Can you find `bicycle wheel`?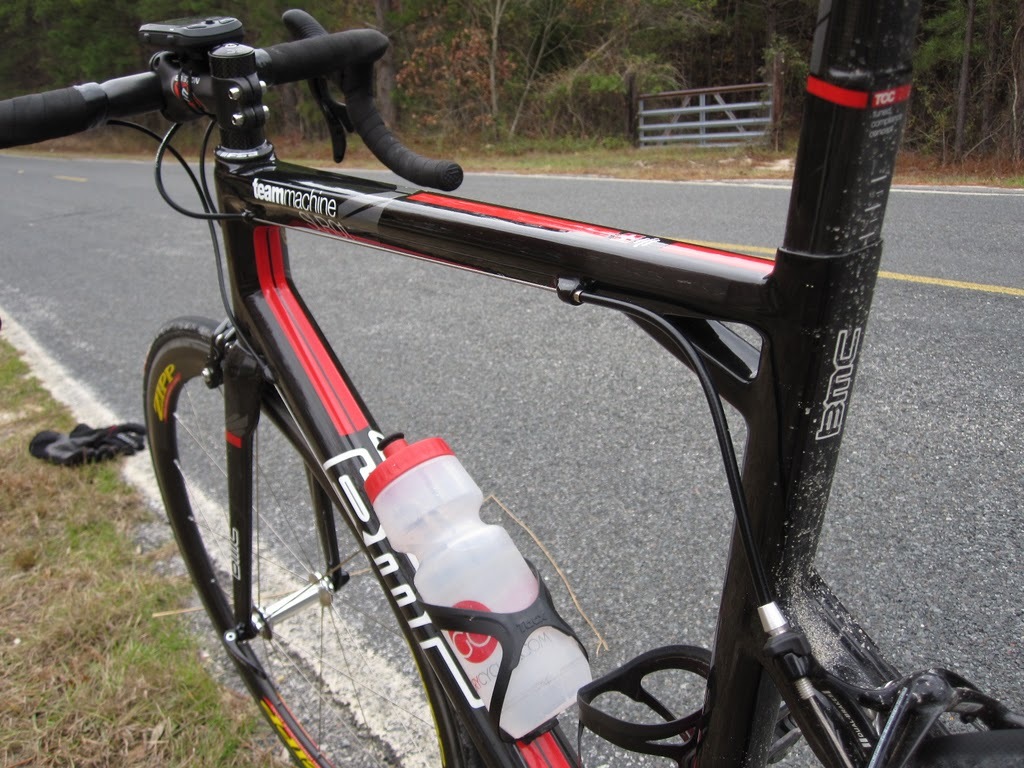
Yes, bounding box: 140 319 479 767.
